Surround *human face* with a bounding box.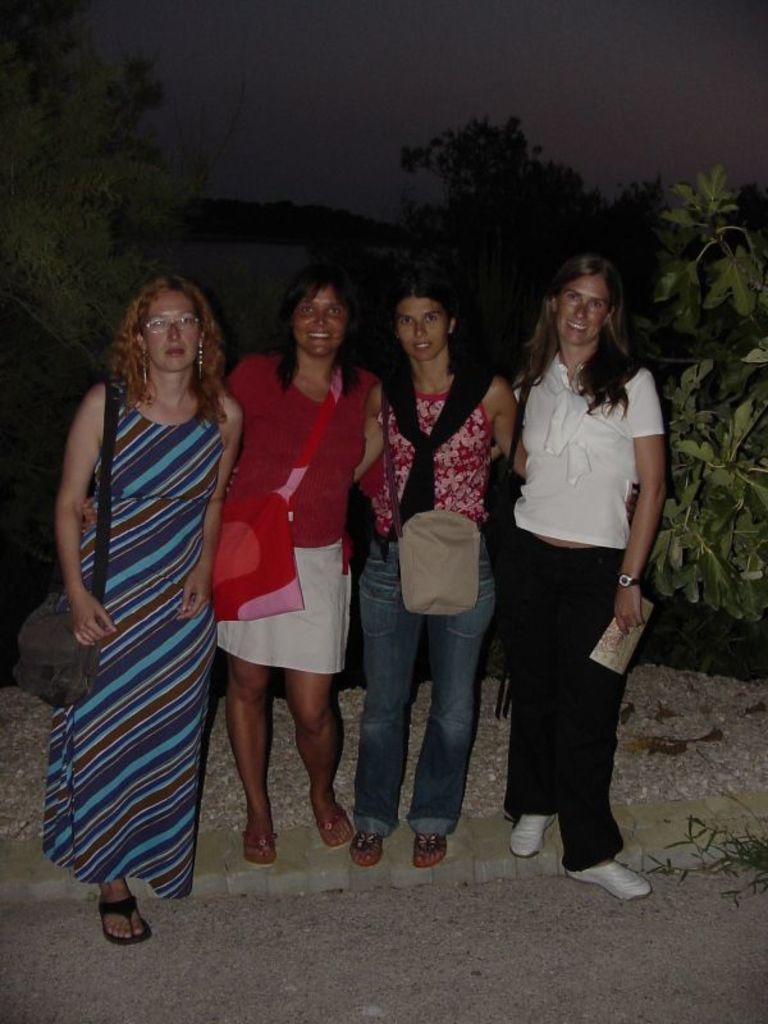
bbox=(293, 293, 344, 353).
